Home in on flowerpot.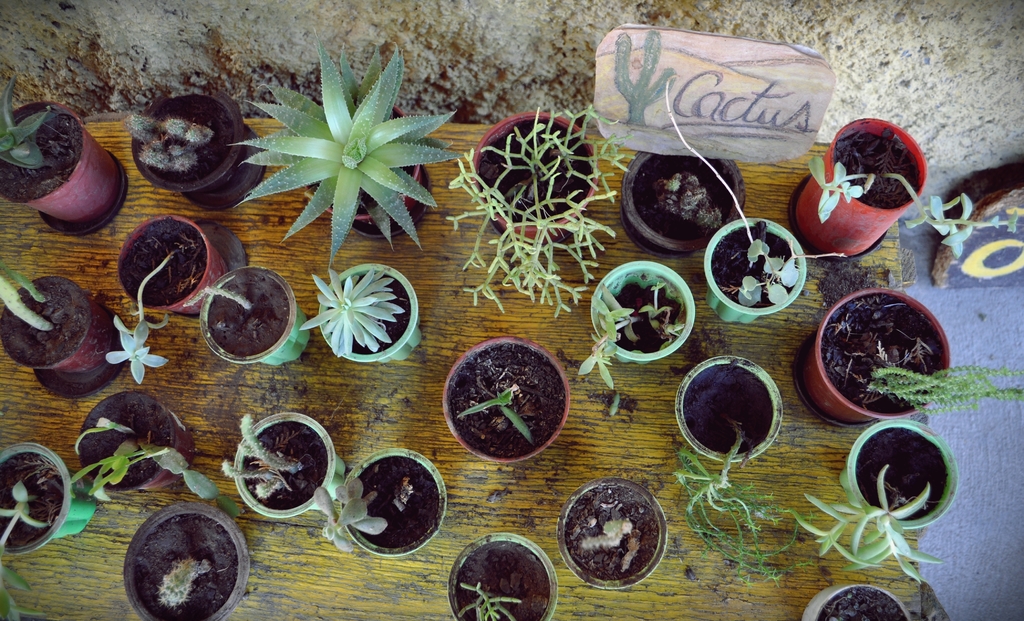
Homed in at l=0, t=100, r=115, b=224.
